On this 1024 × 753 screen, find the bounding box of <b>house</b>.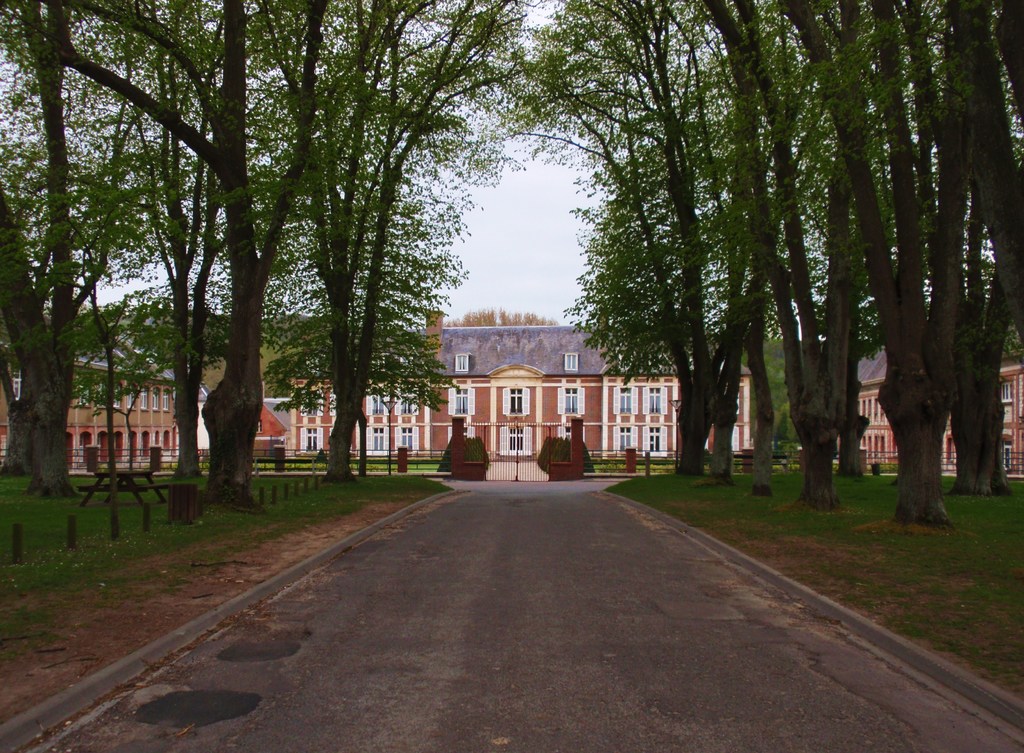
Bounding box: box(0, 328, 190, 477).
